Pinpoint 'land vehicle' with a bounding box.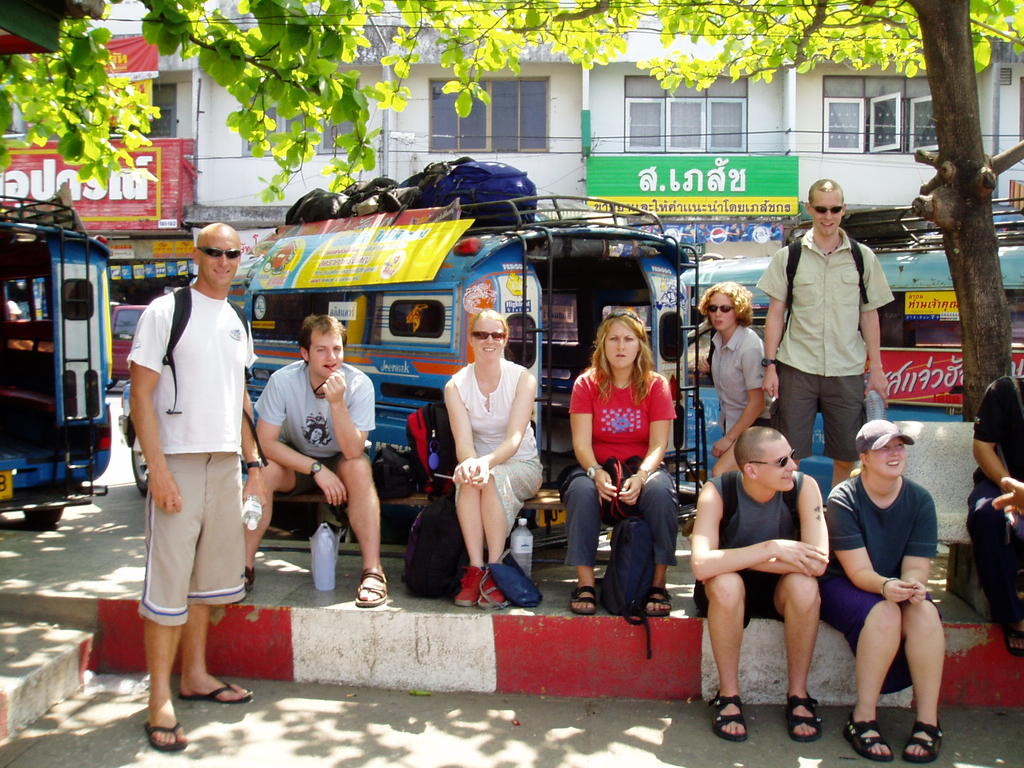
select_region(2, 204, 111, 530).
